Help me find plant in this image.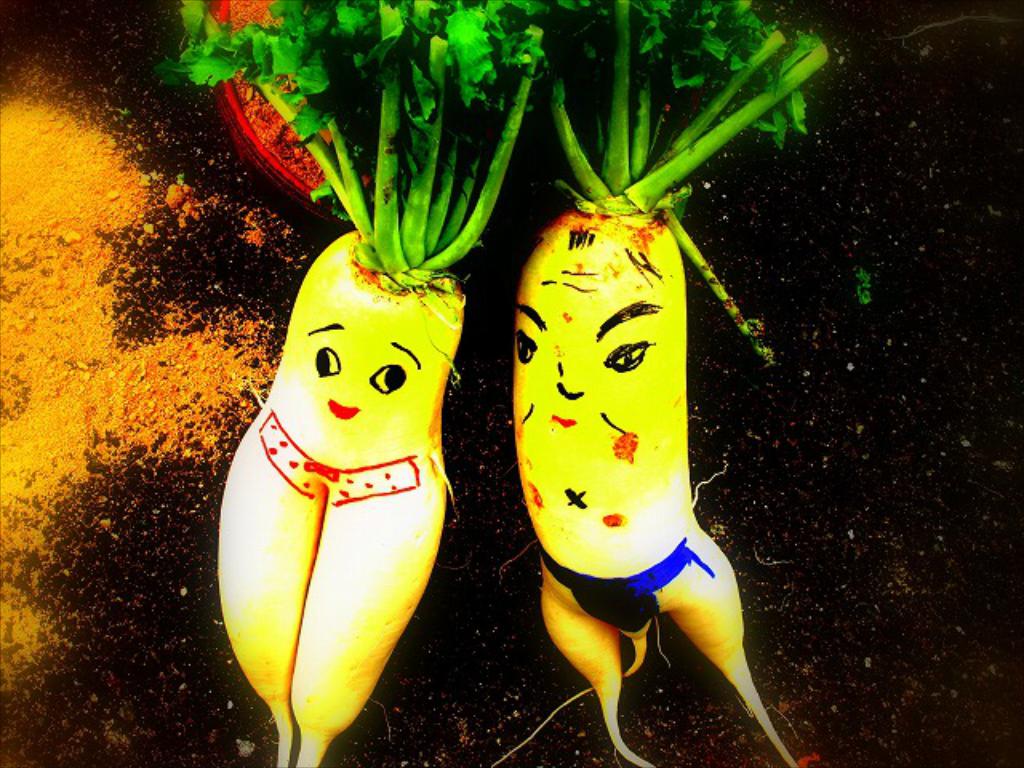
Found it: 512, 0, 838, 766.
